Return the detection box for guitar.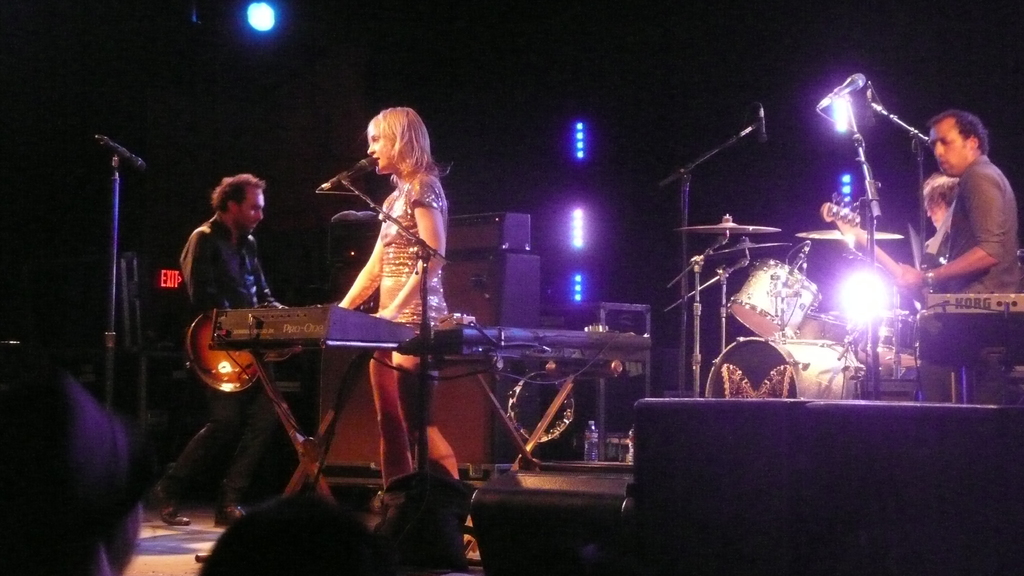
<bbox>183, 305, 305, 397</bbox>.
